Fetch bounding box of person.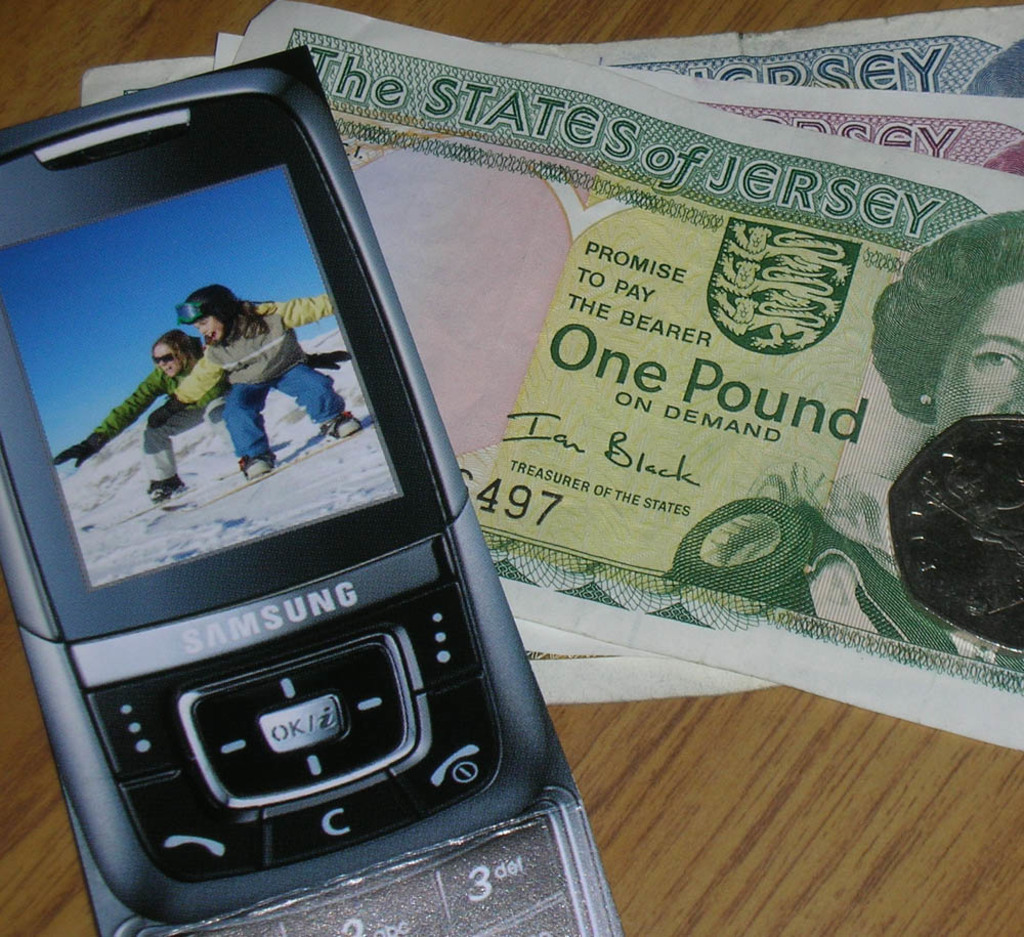
Bbox: (left=783, top=208, right=1023, bottom=657).
